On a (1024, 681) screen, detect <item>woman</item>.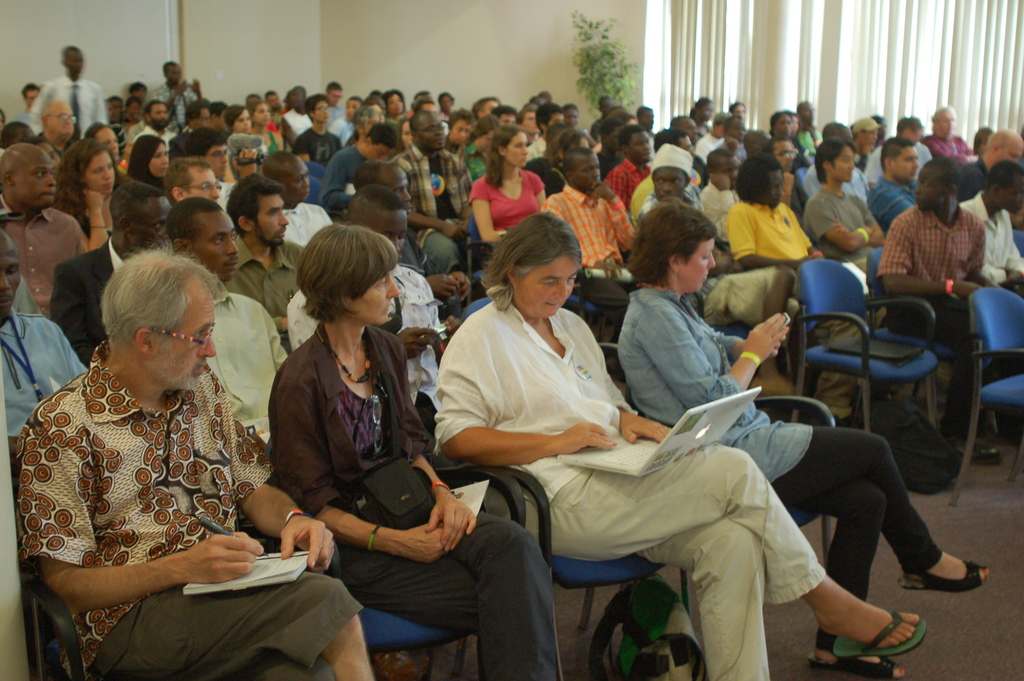
region(247, 101, 285, 158).
